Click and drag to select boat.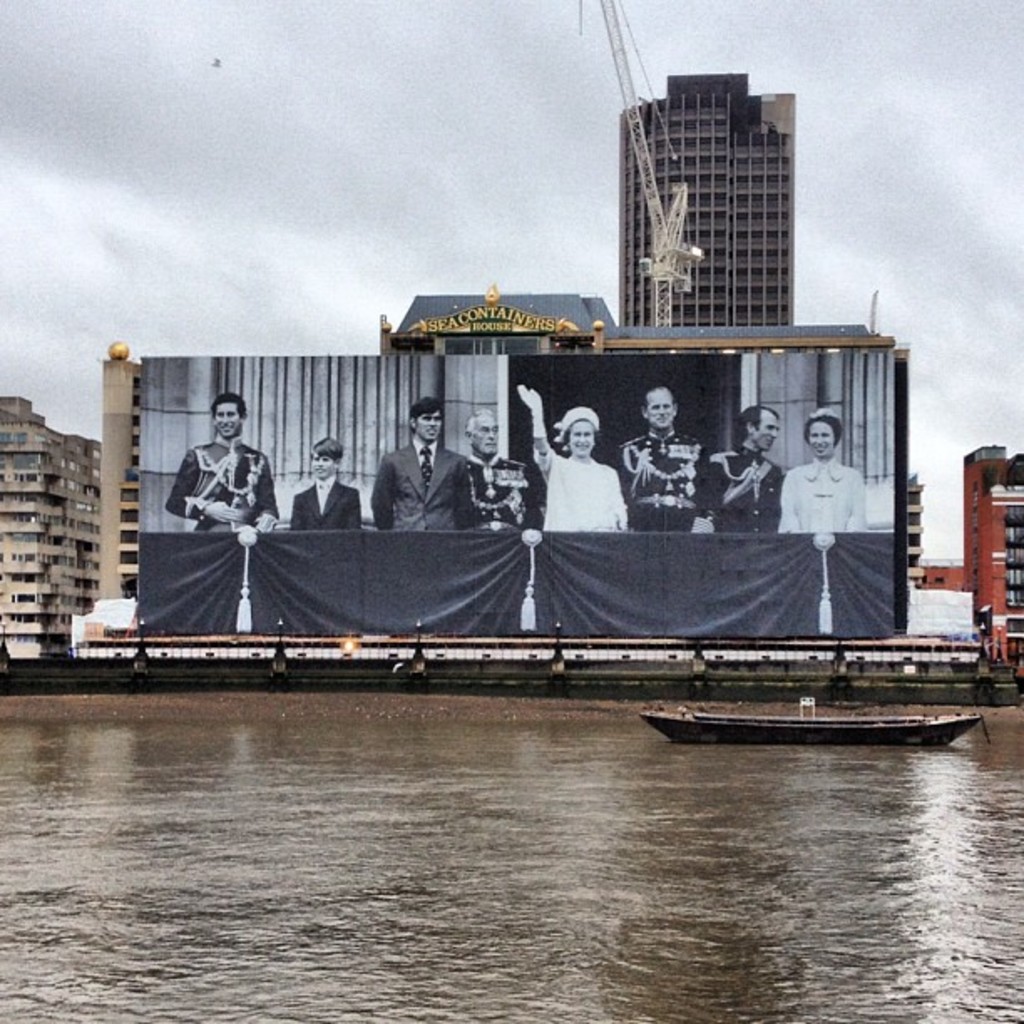
Selection: locate(653, 716, 972, 748).
